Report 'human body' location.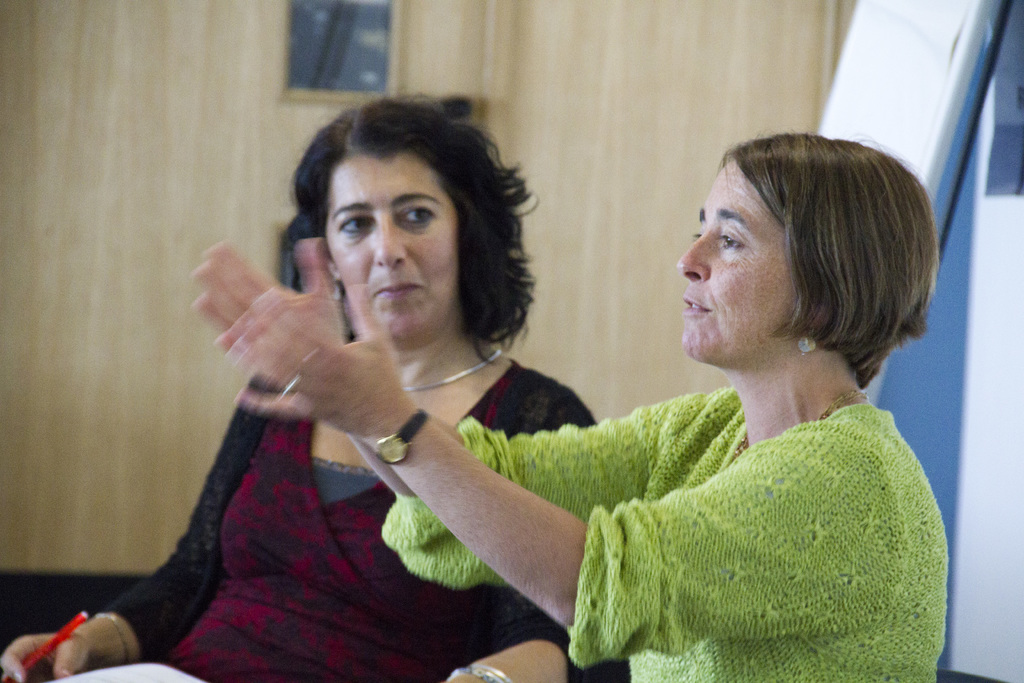
Report: {"left": 184, "top": 240, "right": 950, "bottom": 682}.
